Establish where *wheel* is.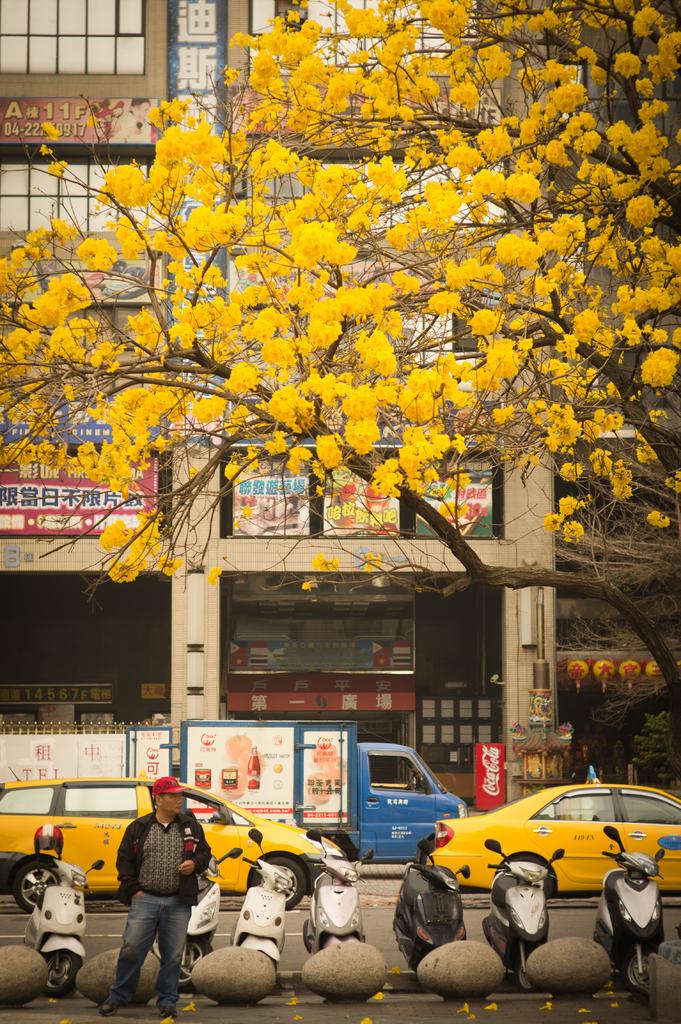
Established at locate(248, 848, 314, 908).
